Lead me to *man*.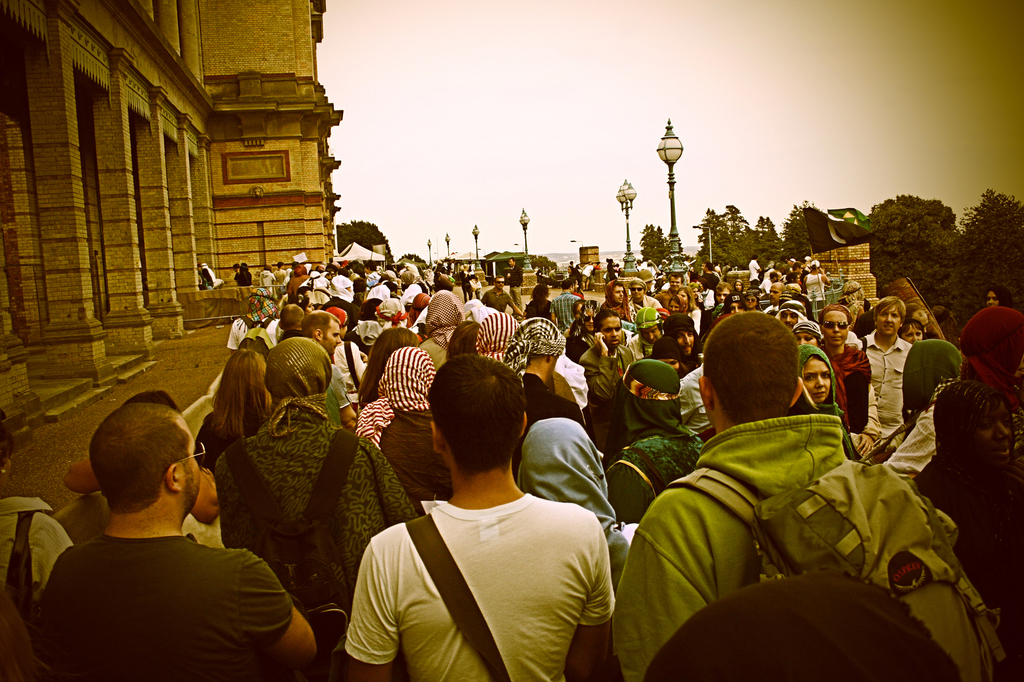
Lead to {"left": 629, "top": 306, "right": 664, "bottom": 360}.
